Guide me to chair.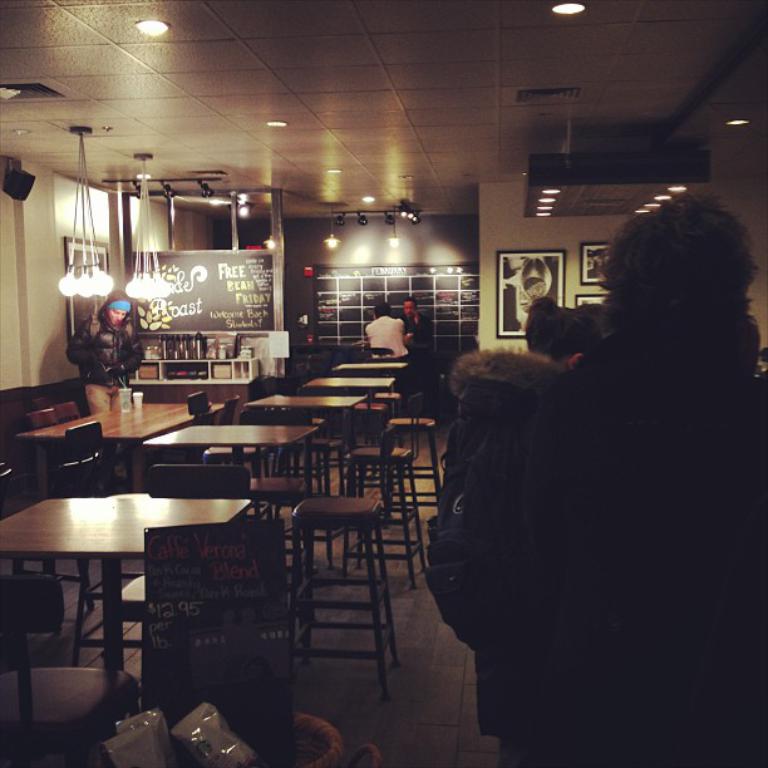
Guidance: [18, 419, 108, 590].
